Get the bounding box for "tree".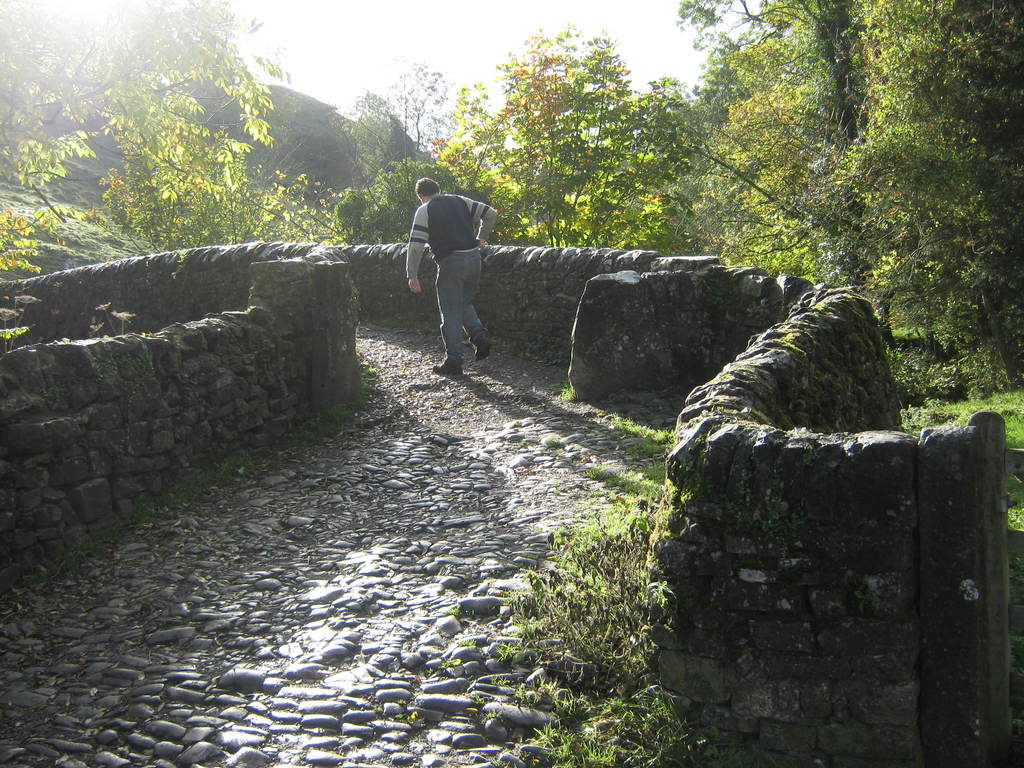
[319, 137, 495, 240].
